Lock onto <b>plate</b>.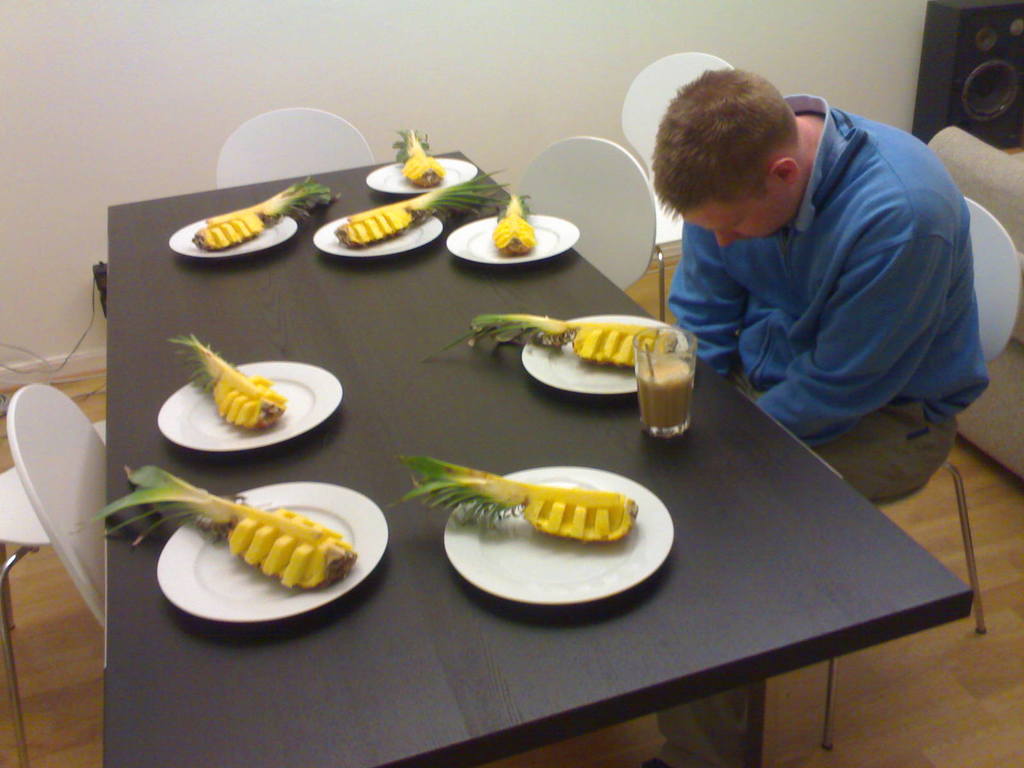
Locked: {"left": 445, "top": 456, "right": 677, "bottom": 595}.
